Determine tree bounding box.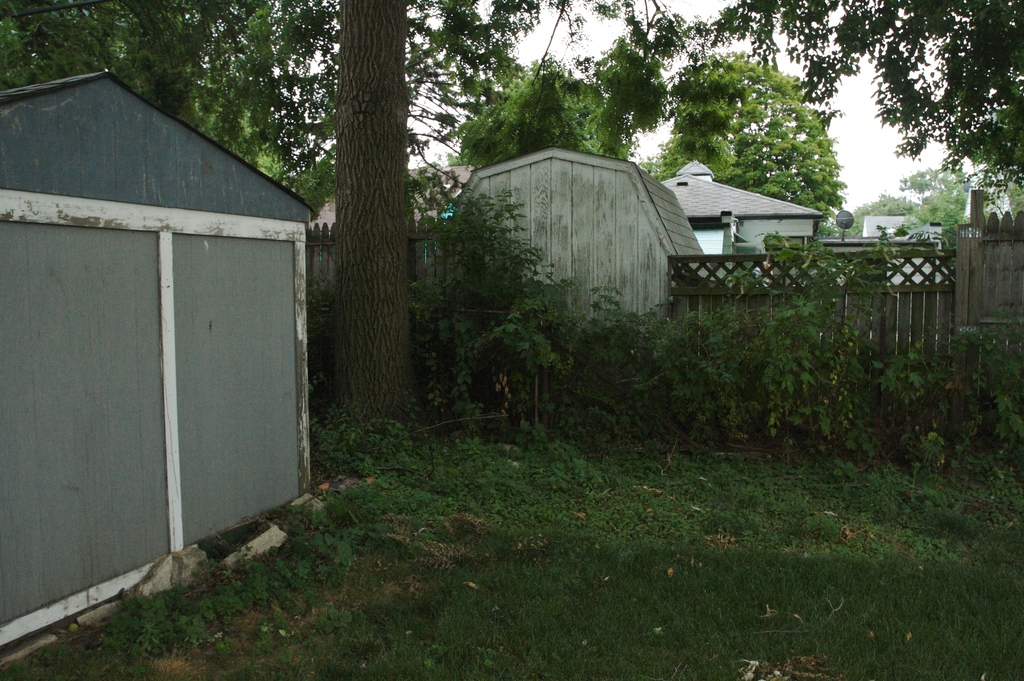
Determined: 273,0,321,171.
